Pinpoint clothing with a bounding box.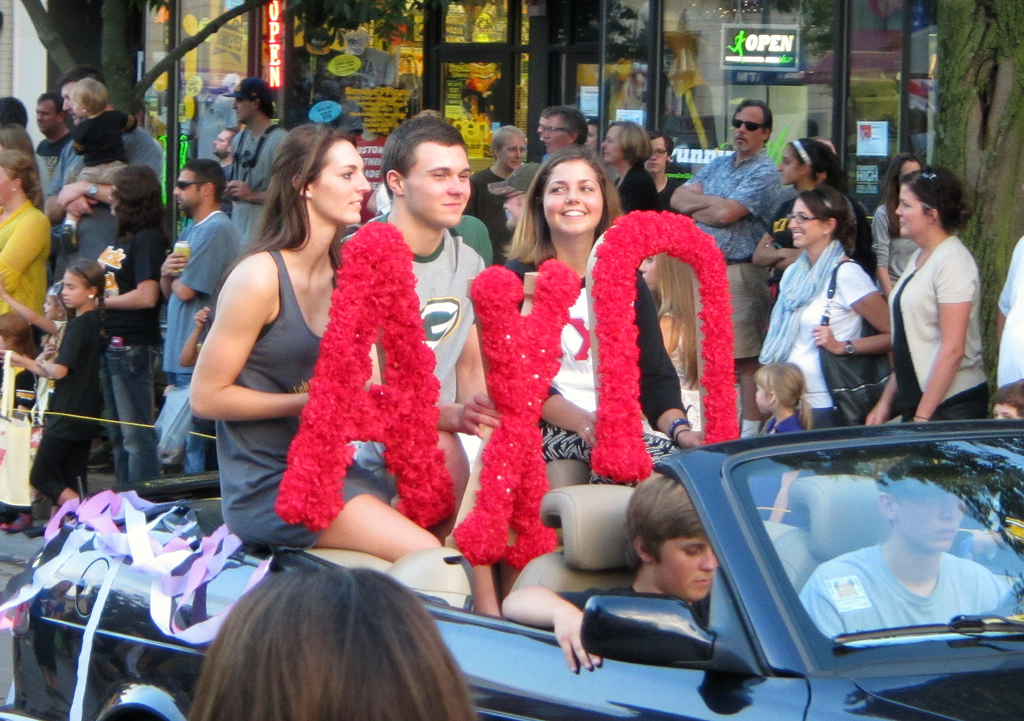
box=[217, 246, 411, 547].
